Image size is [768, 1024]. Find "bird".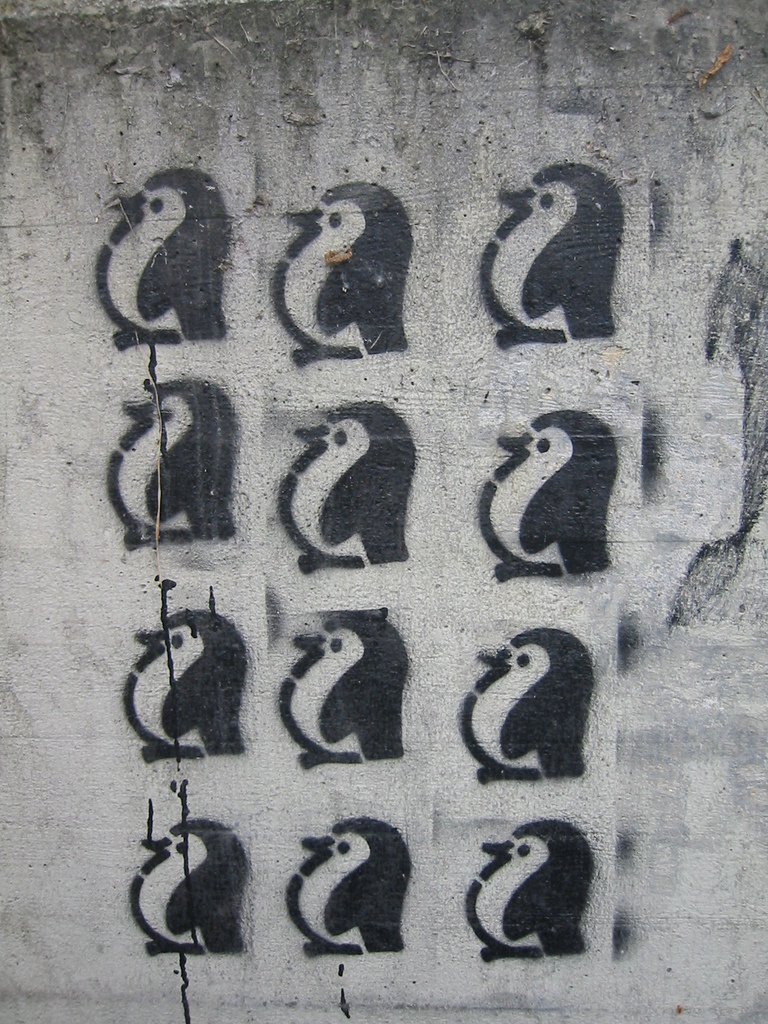
bbox(287, 819, 401, 957).
